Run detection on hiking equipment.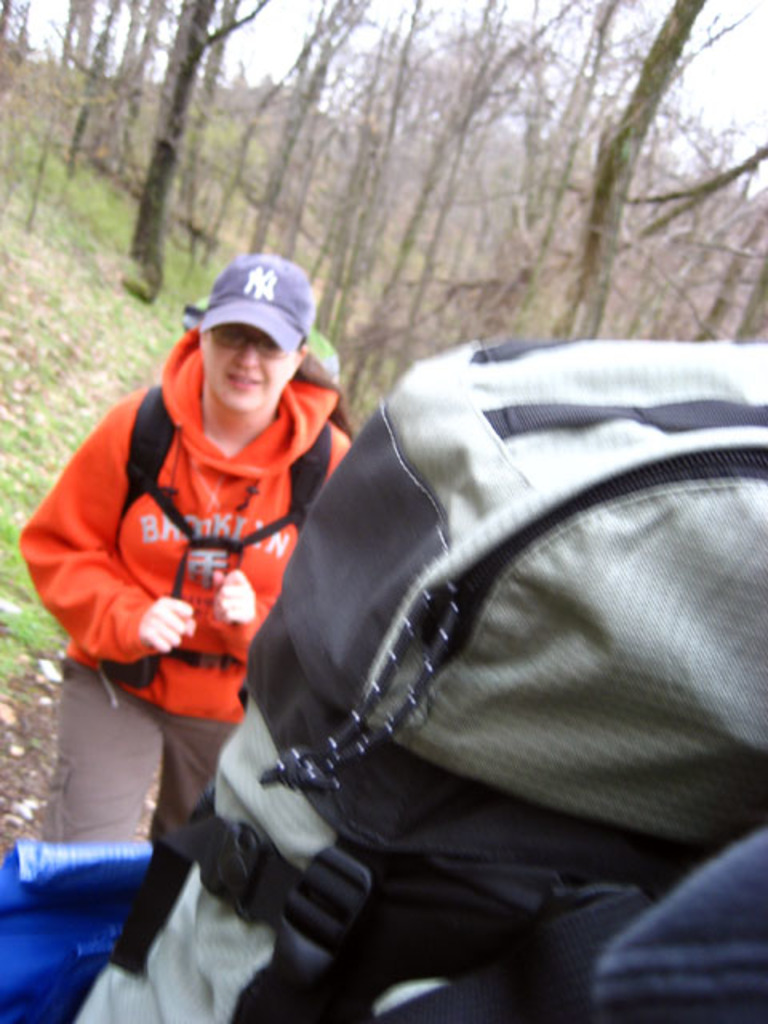
Result: locate(91, 379, 330, 698).
